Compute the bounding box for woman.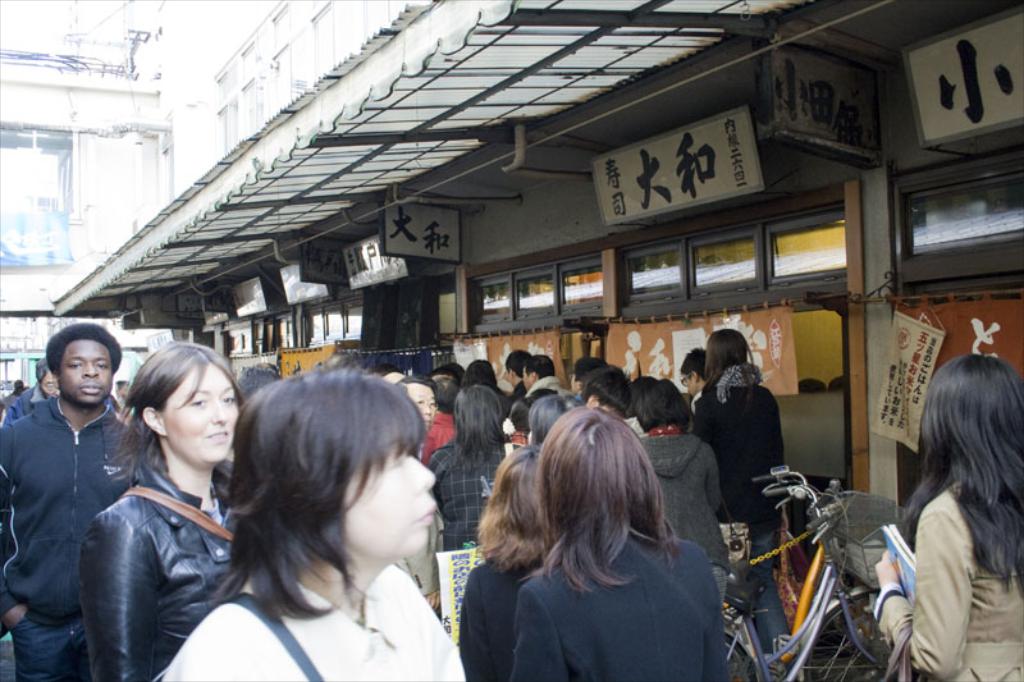
x1=452 y1=448 x2=553 y2=681.
